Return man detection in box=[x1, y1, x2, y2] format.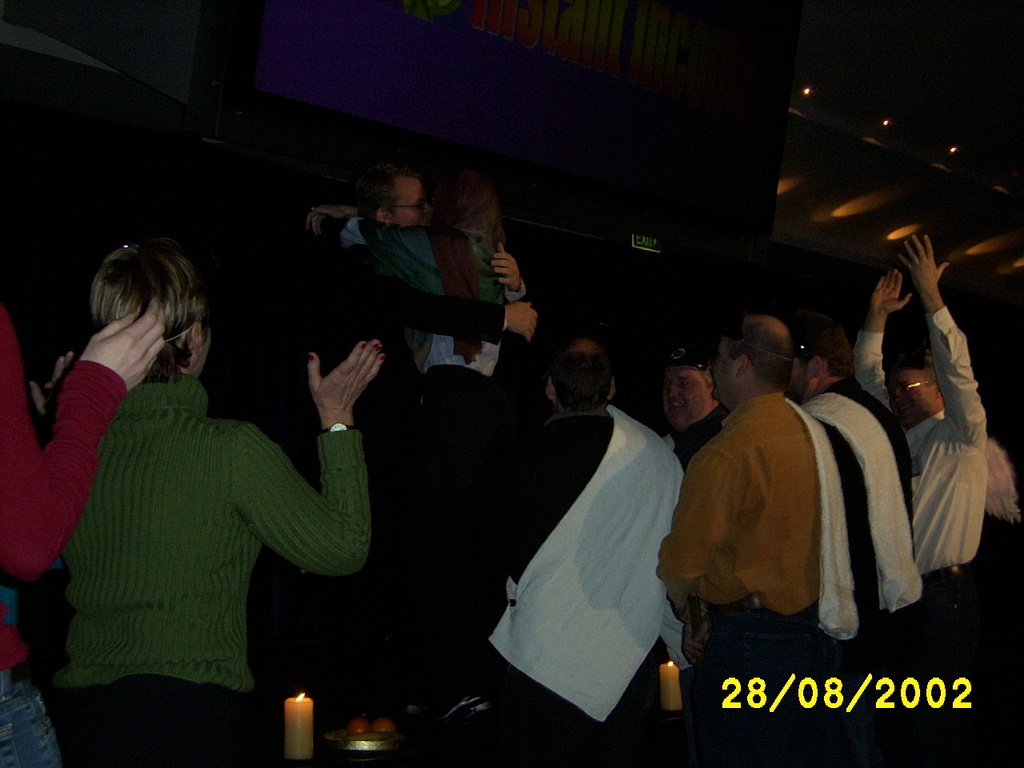
box=[779, 310, 926, 697].
